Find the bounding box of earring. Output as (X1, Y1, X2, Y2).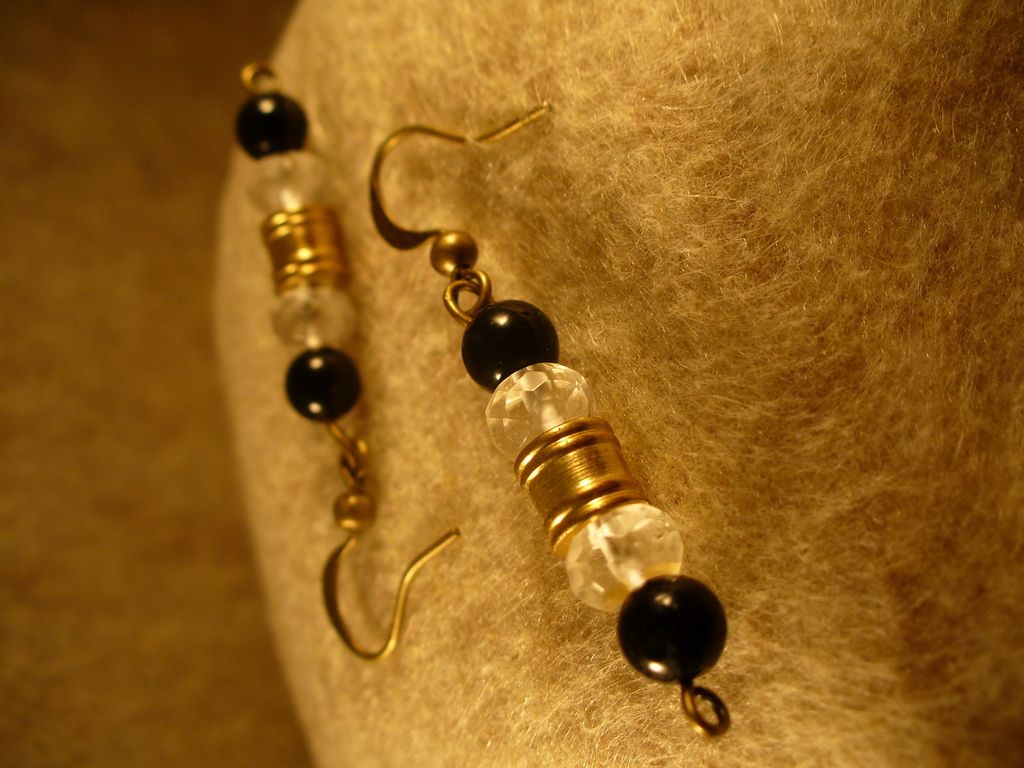
(370, 95, 728, 735).
